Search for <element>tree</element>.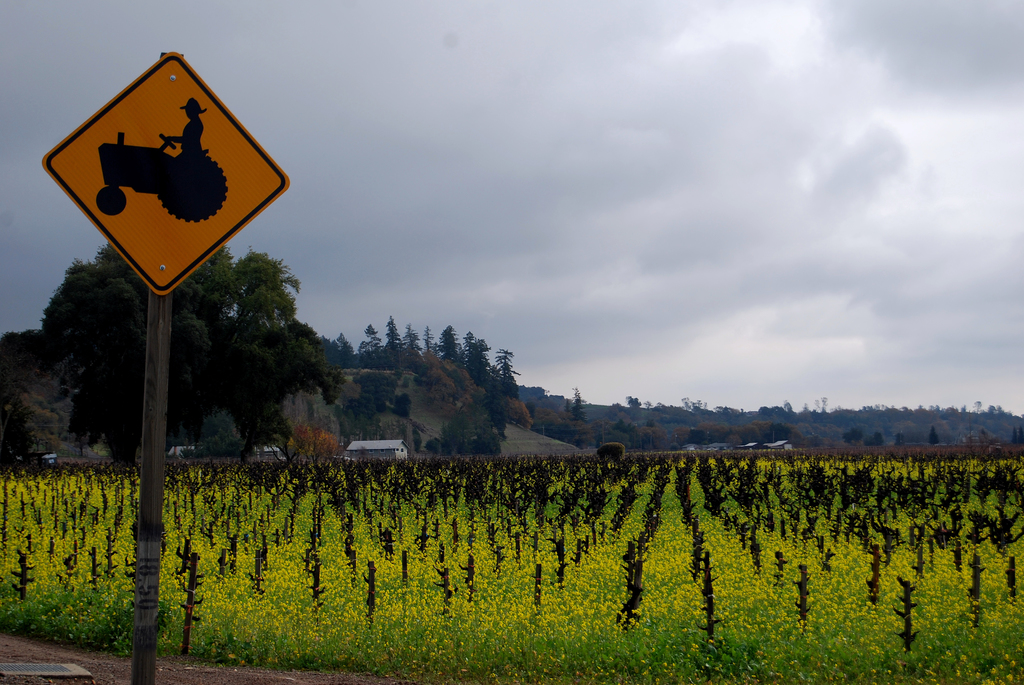
Found at 924, 424, 938, 445.
